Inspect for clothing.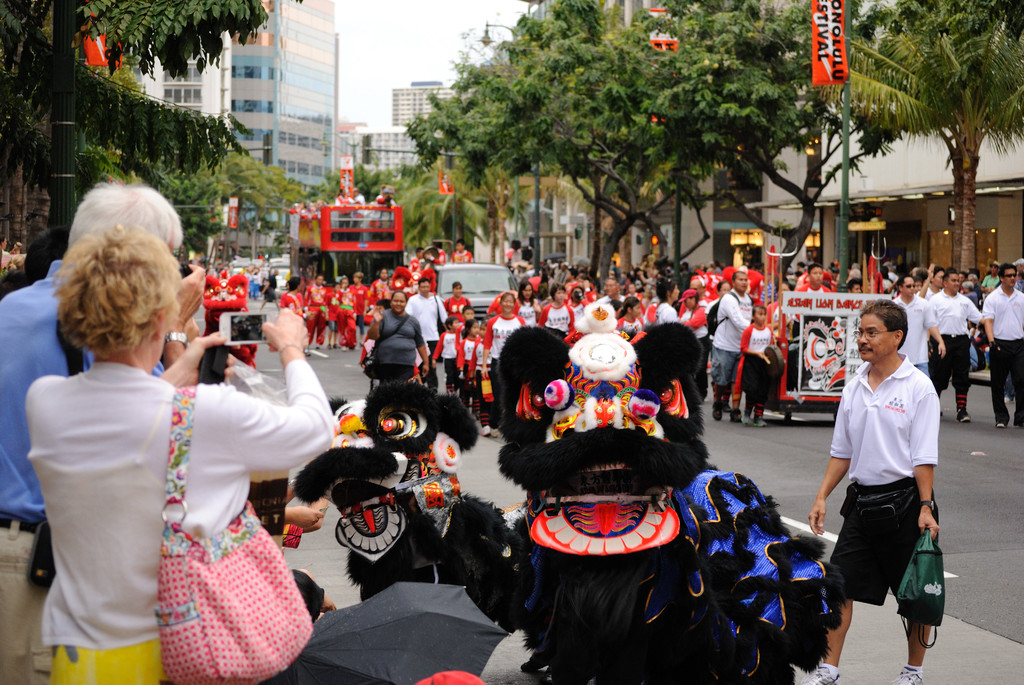
Inspection: left=966, top=292, right=987, bottom=310.
